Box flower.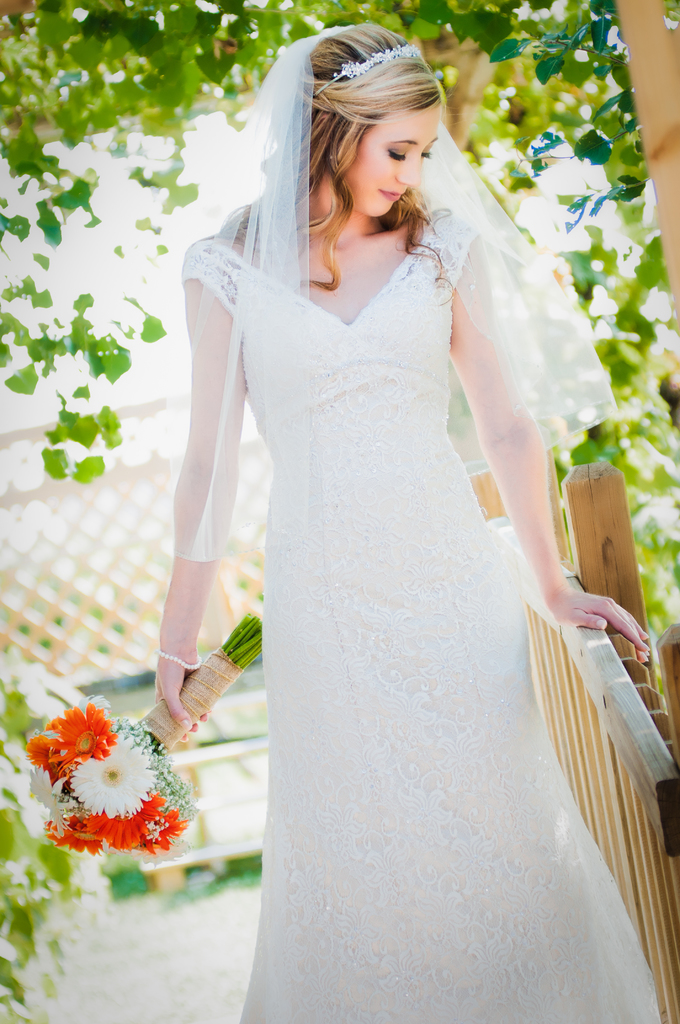
detection(22, 737, 68, 788).
